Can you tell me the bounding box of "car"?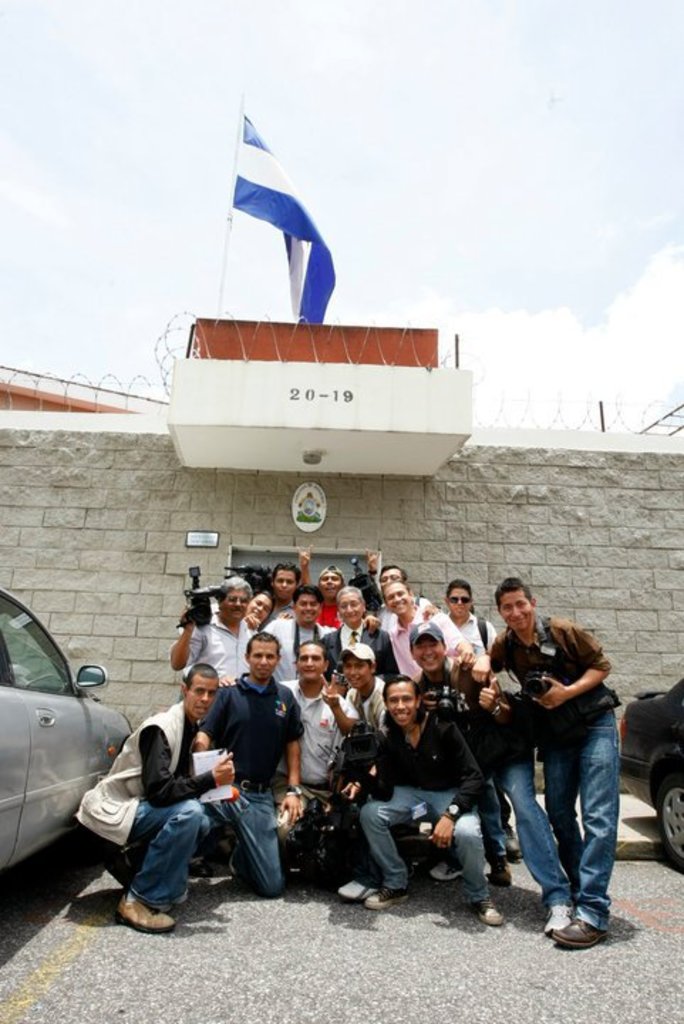
[left=0, top=590, right=134, bottom=879].
